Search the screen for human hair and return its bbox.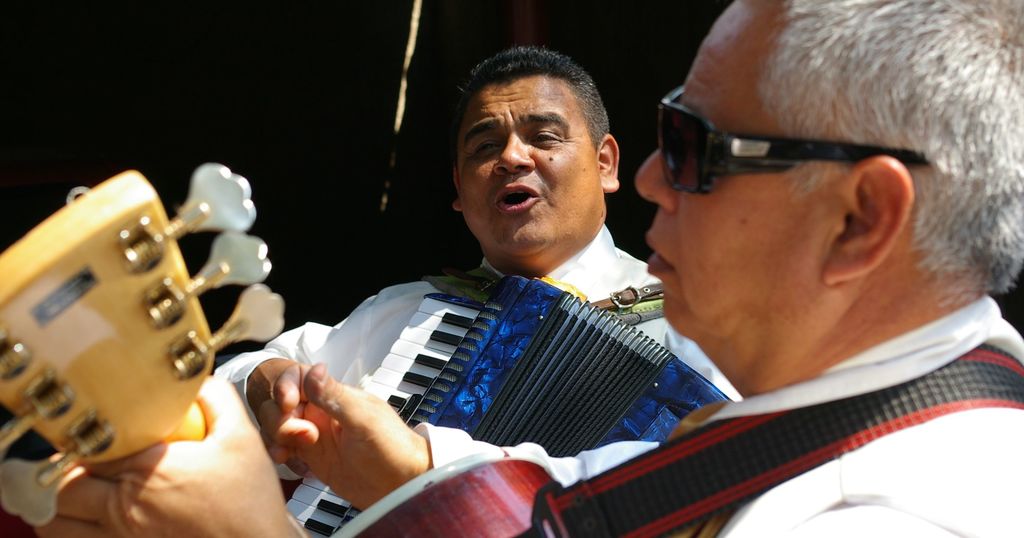
Found: (x1=776, y1=1, x2=1020, y2=294).
